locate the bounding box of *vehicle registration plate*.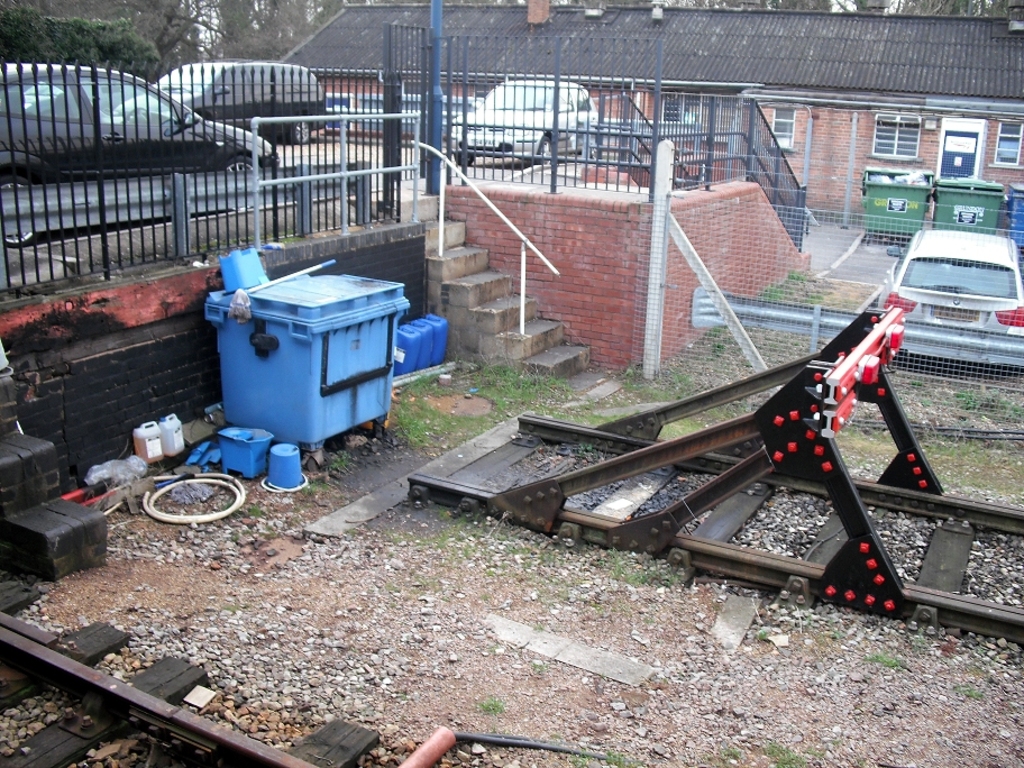
Bounding box: detection(931, 307, 979, 321).
